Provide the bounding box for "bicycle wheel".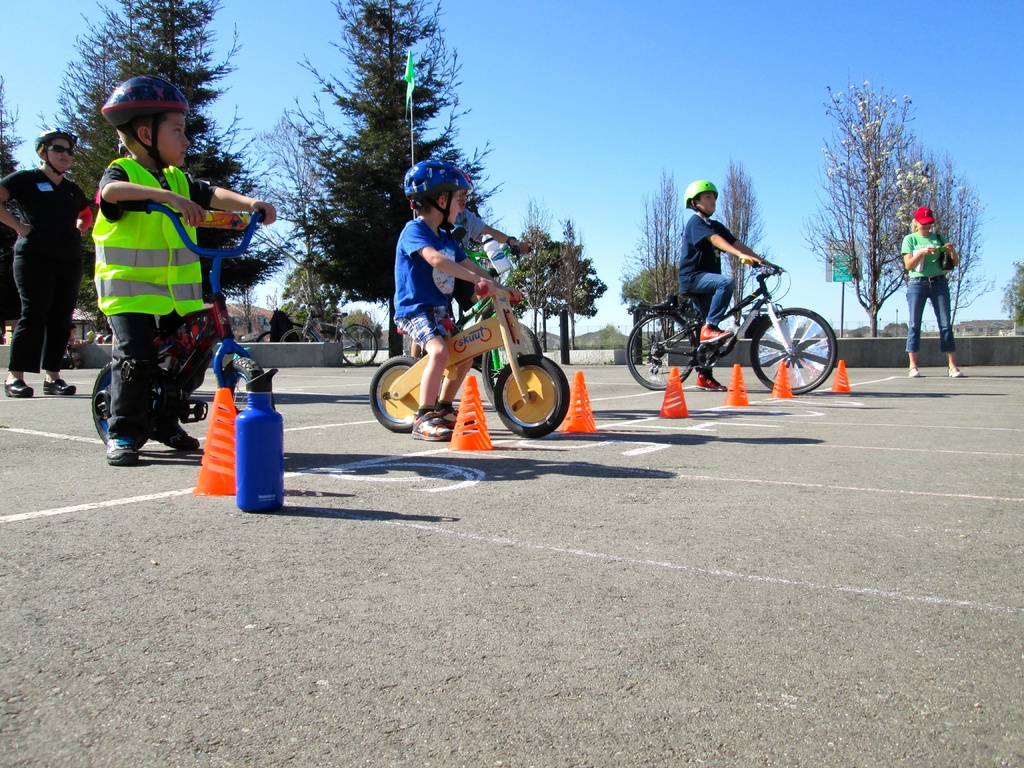
x1=220, y1=351, x2=261, y2=390.
